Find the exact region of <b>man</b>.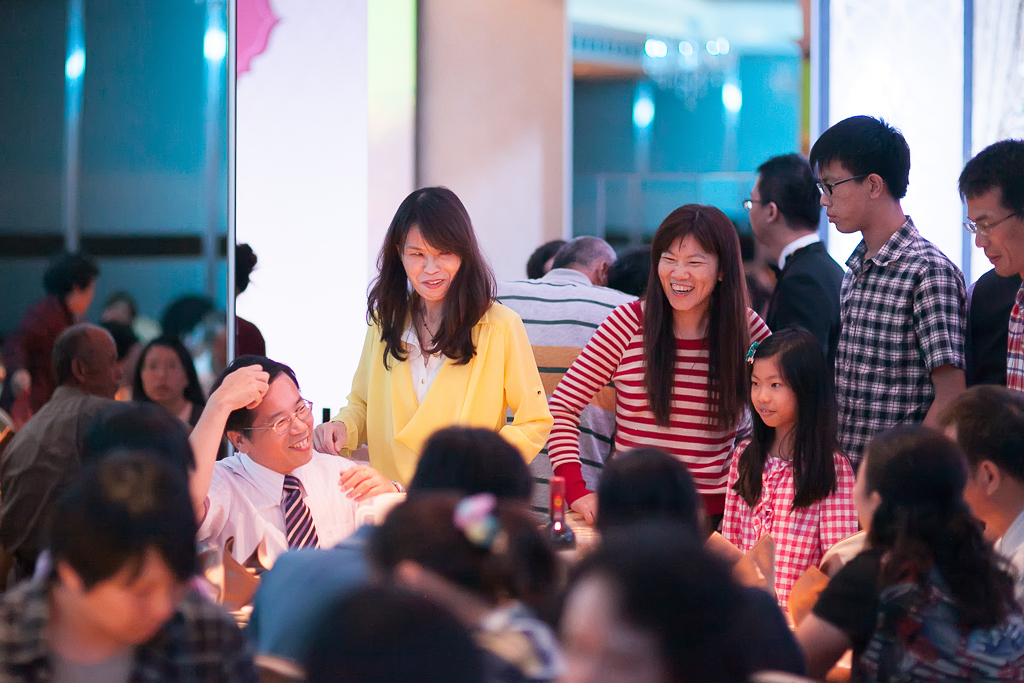
Exact region: <box>801,120,979,488</box>.
